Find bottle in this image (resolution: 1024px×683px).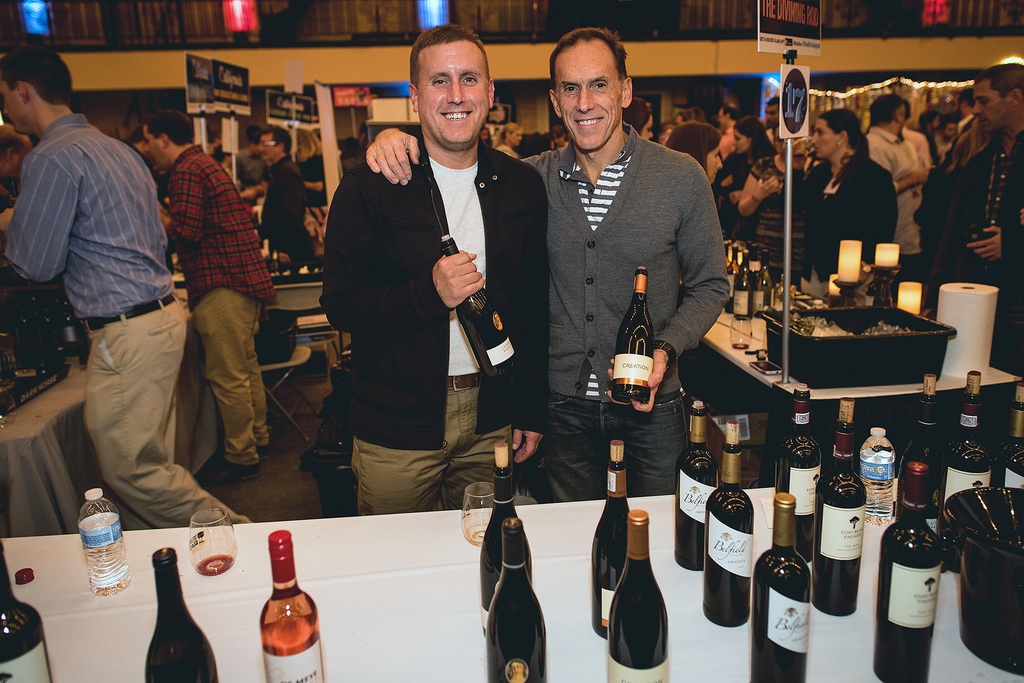
<bbox>77, 486, 131, 594</bbox>.
